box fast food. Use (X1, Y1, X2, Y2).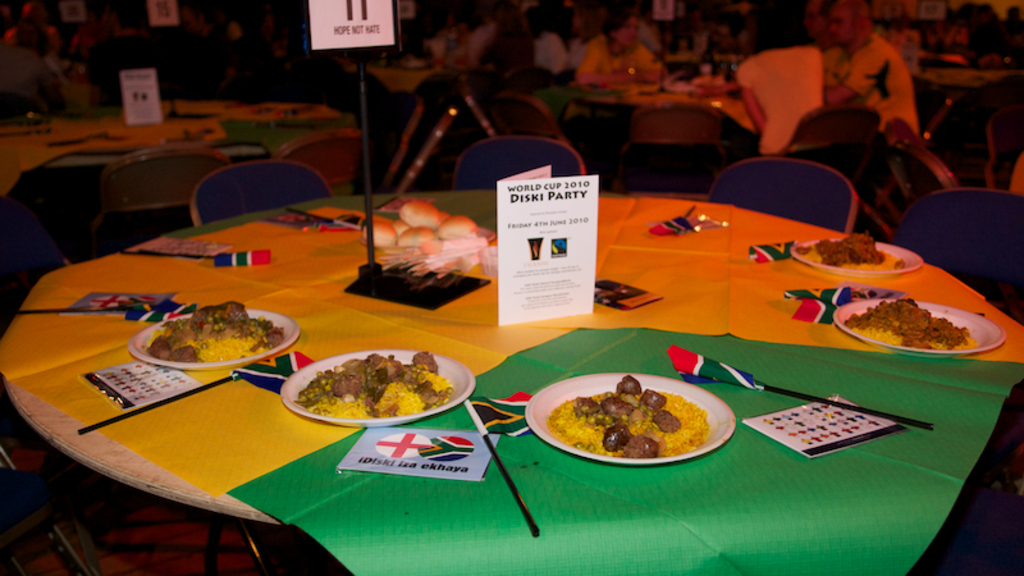
(293, 347, 454, 417).
